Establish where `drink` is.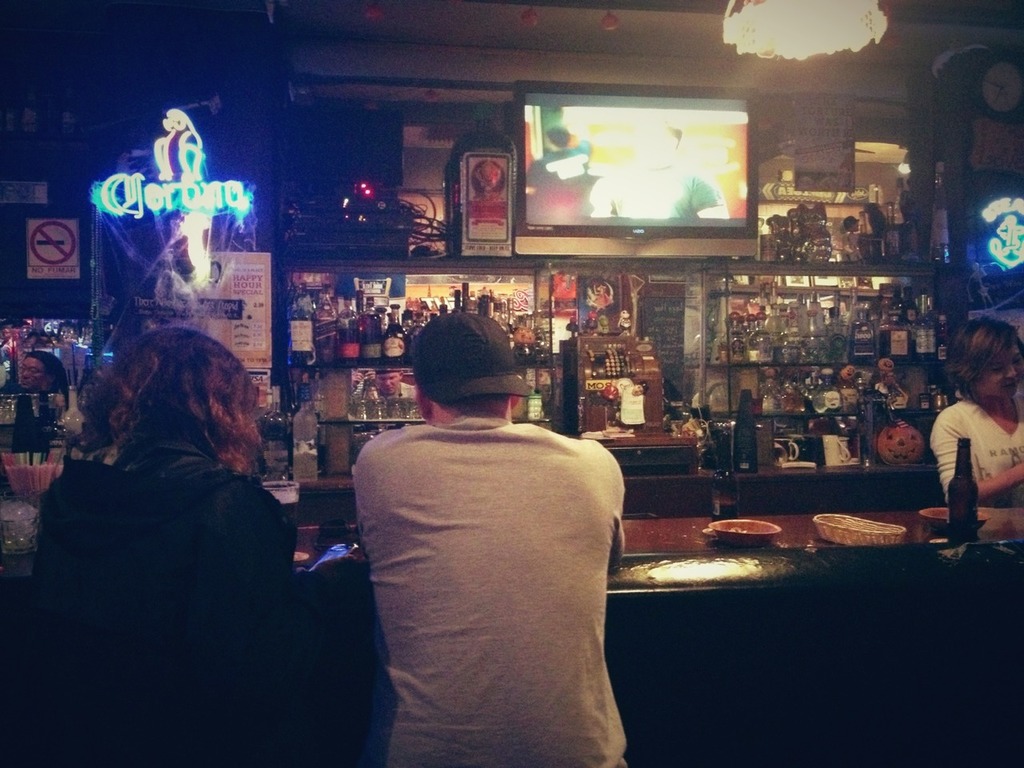
Established at <region>360, 314, 384, 366</region>.
